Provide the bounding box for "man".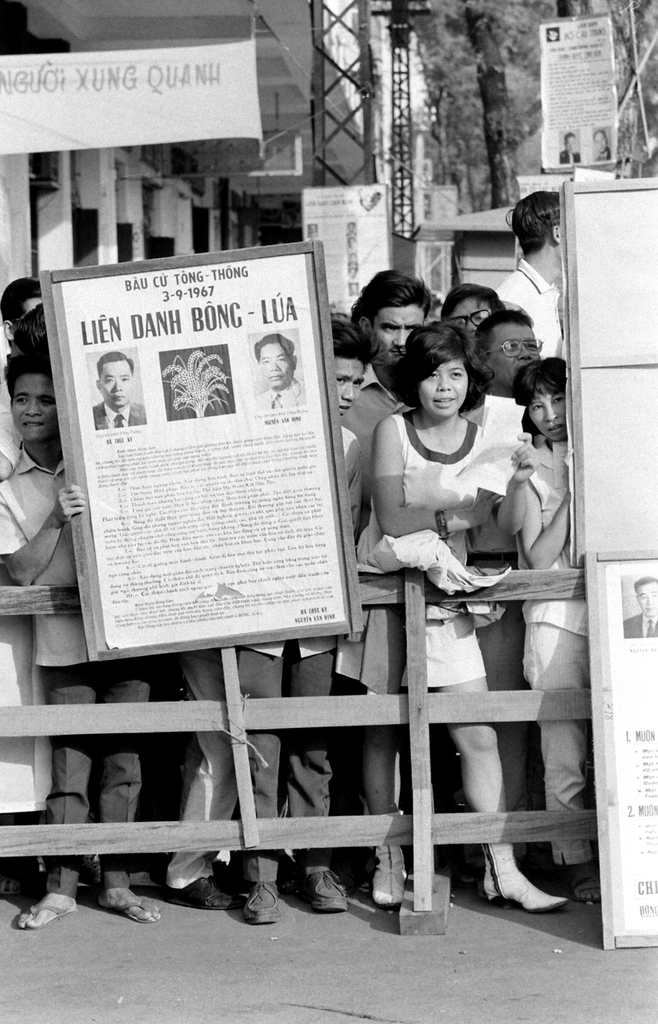
rect(493, 193, 561, 361).
